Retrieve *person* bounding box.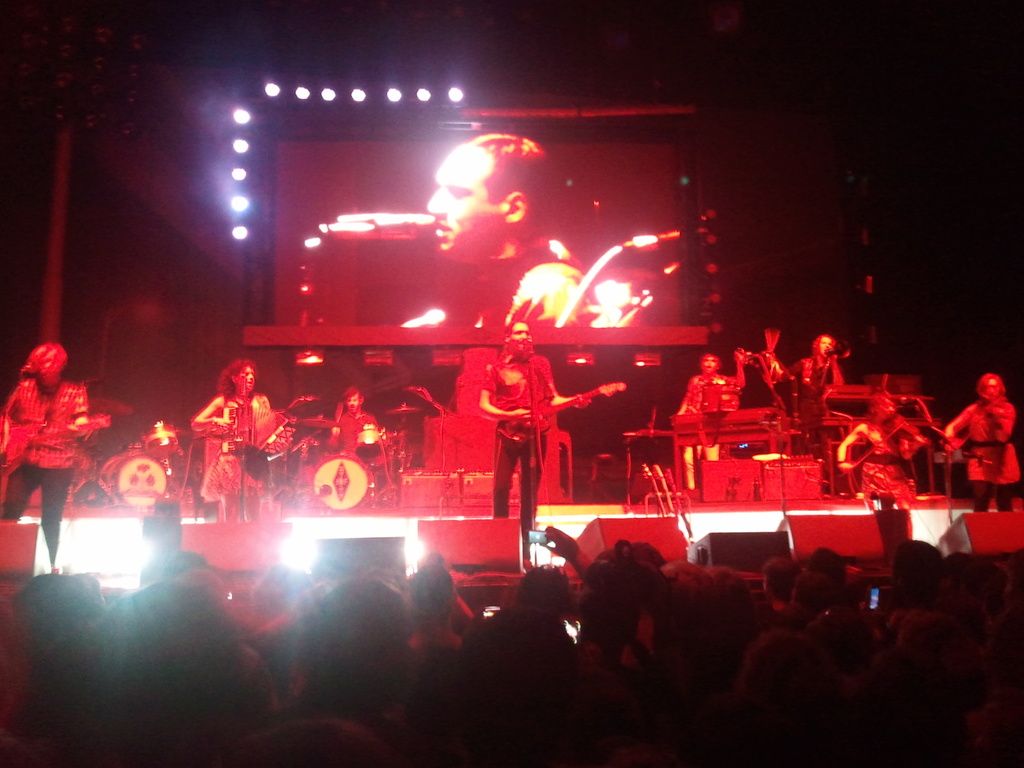
Bounding box: rect(779, 332, 846, 401).
